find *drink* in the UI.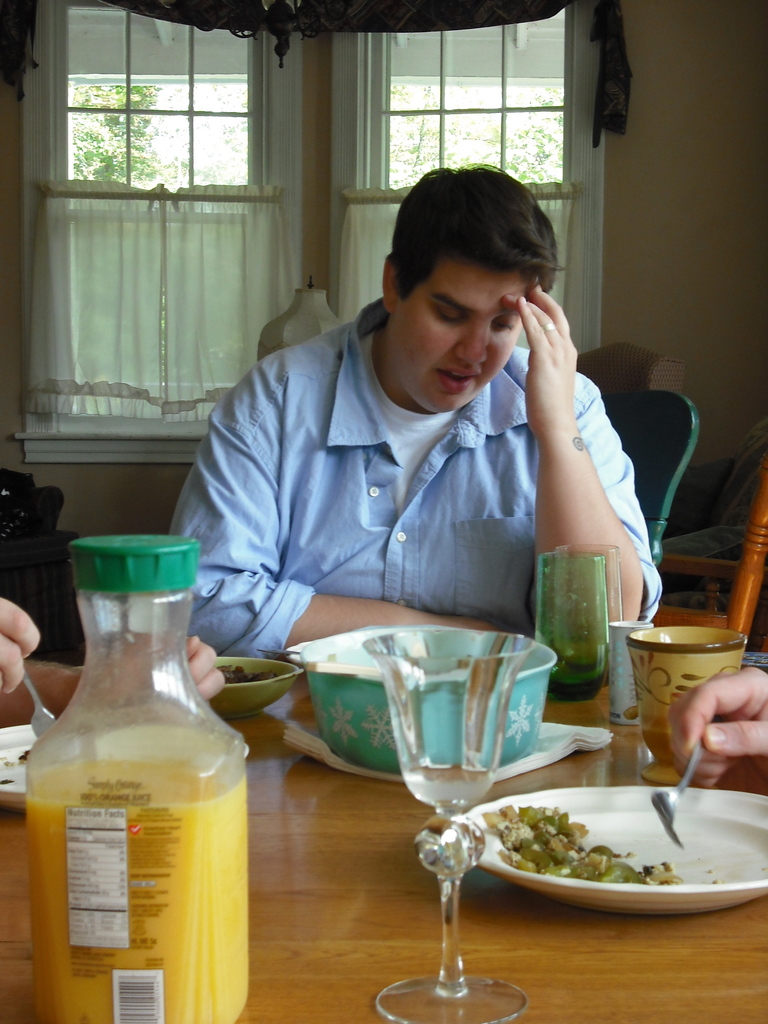
UI element at 548 668 608 698.
